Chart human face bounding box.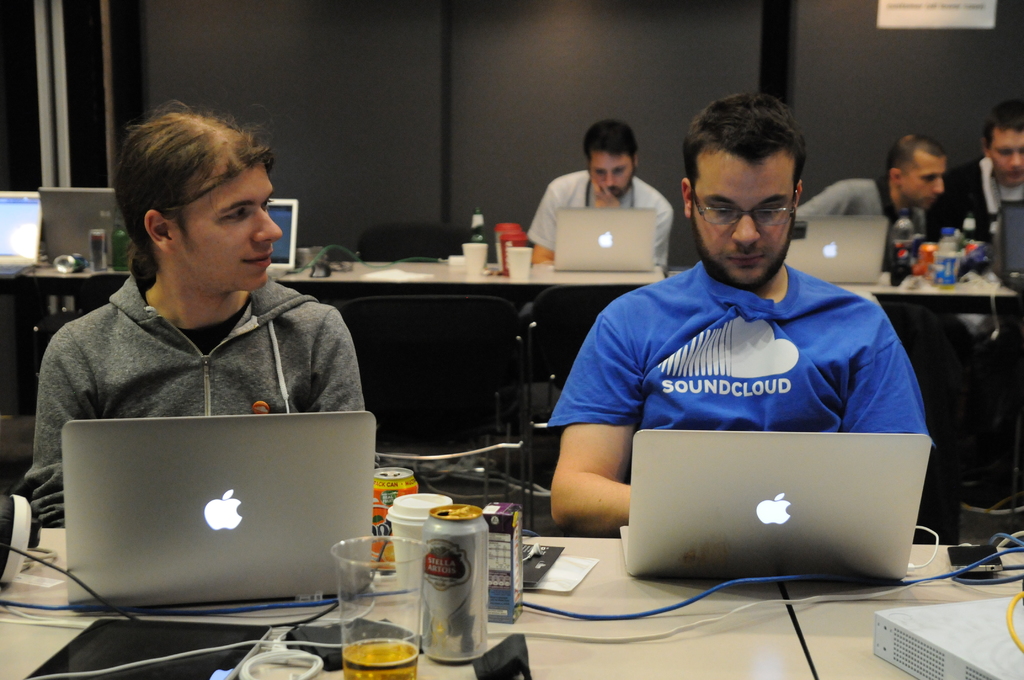
Charted: [x1=692, y1=156, x2=790, y2=286].
